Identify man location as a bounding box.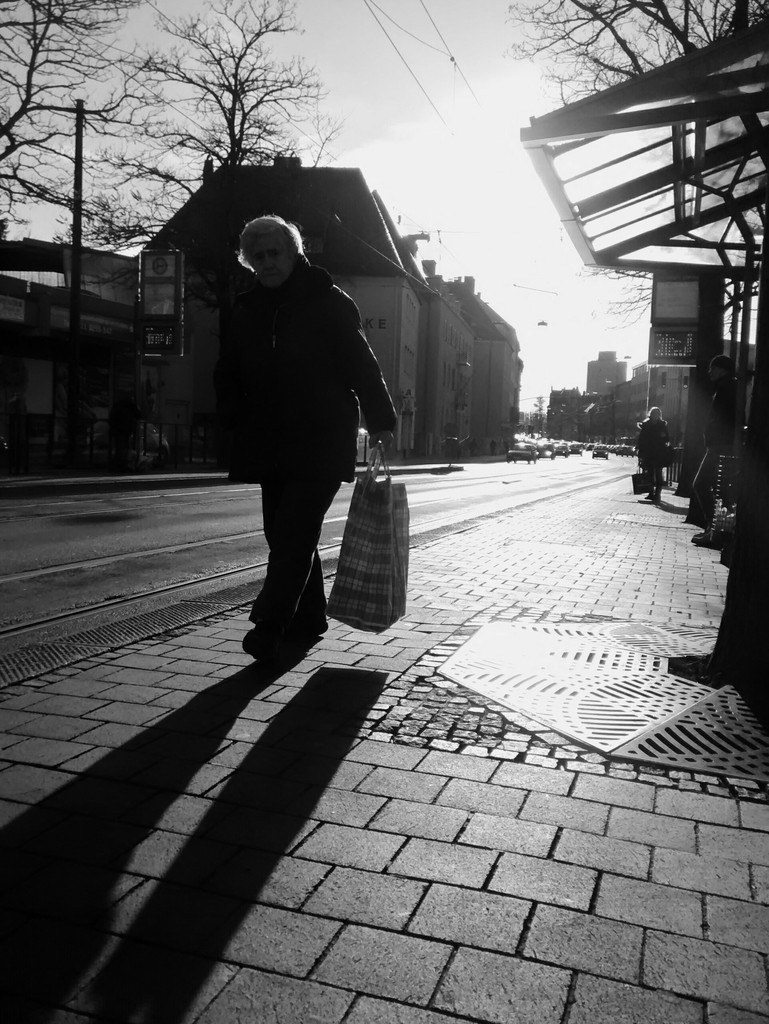
{"left": 210, "top": 189, "right": 407, "bottom": 662}.
